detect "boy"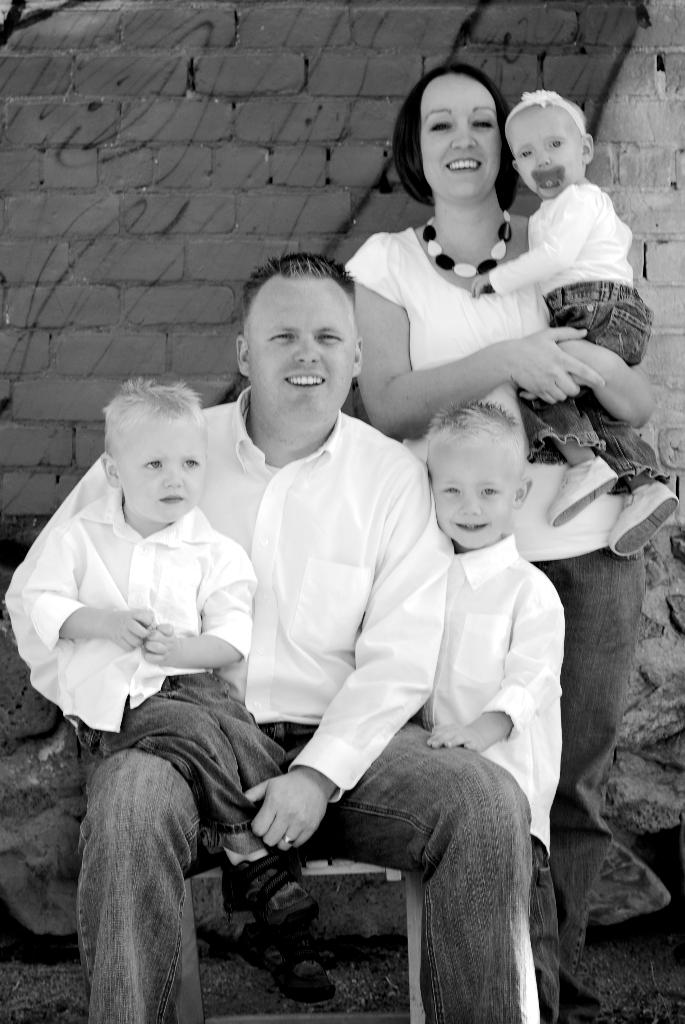
rect(418, 401, 546, 1005)
